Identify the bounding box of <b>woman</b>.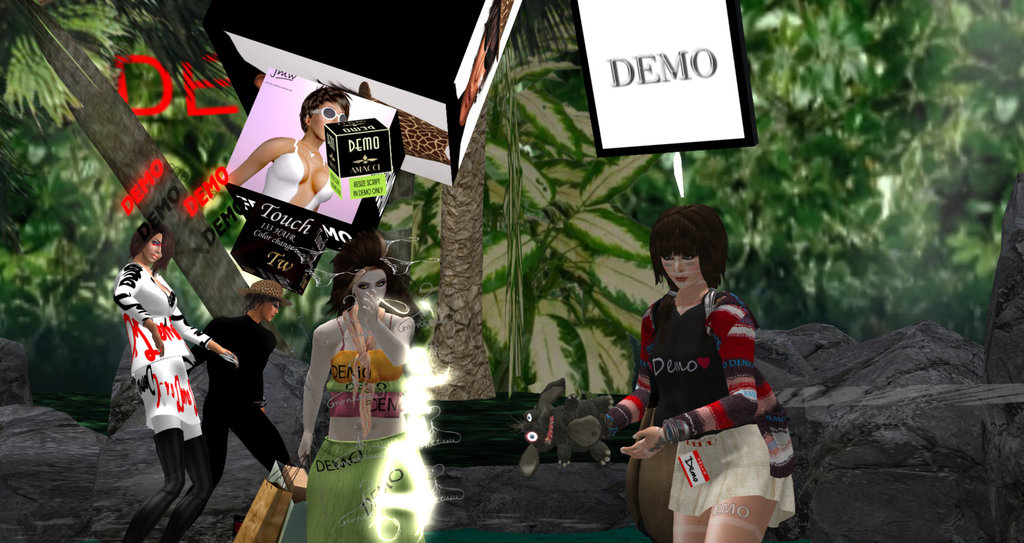
locate(111, 219, 223, 517).
